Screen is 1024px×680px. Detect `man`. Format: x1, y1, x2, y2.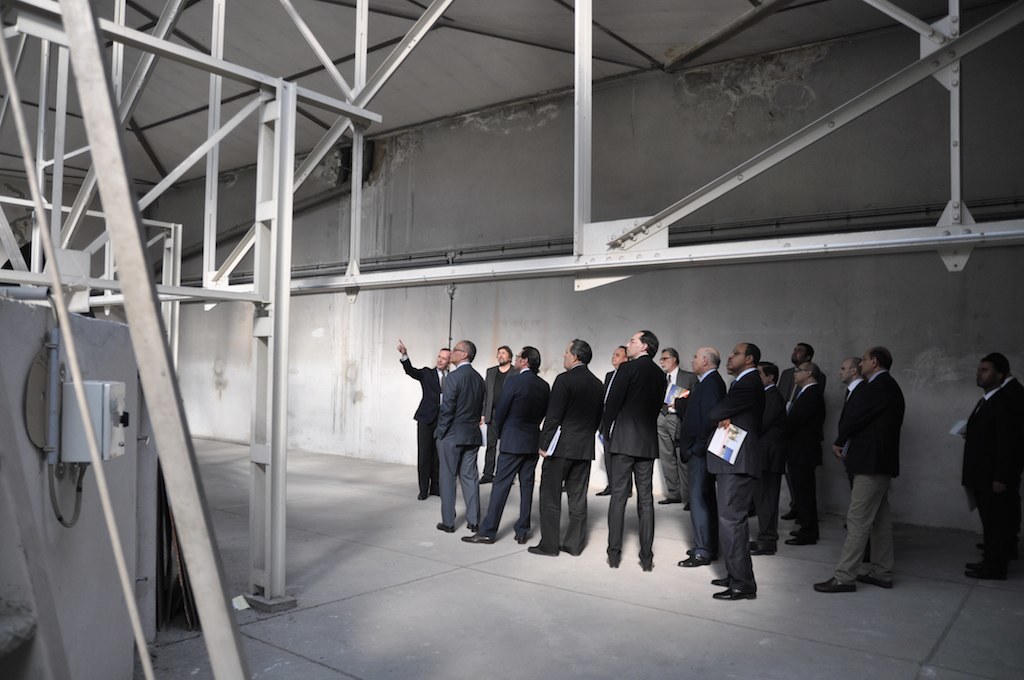
394, 338, 452, 499.
